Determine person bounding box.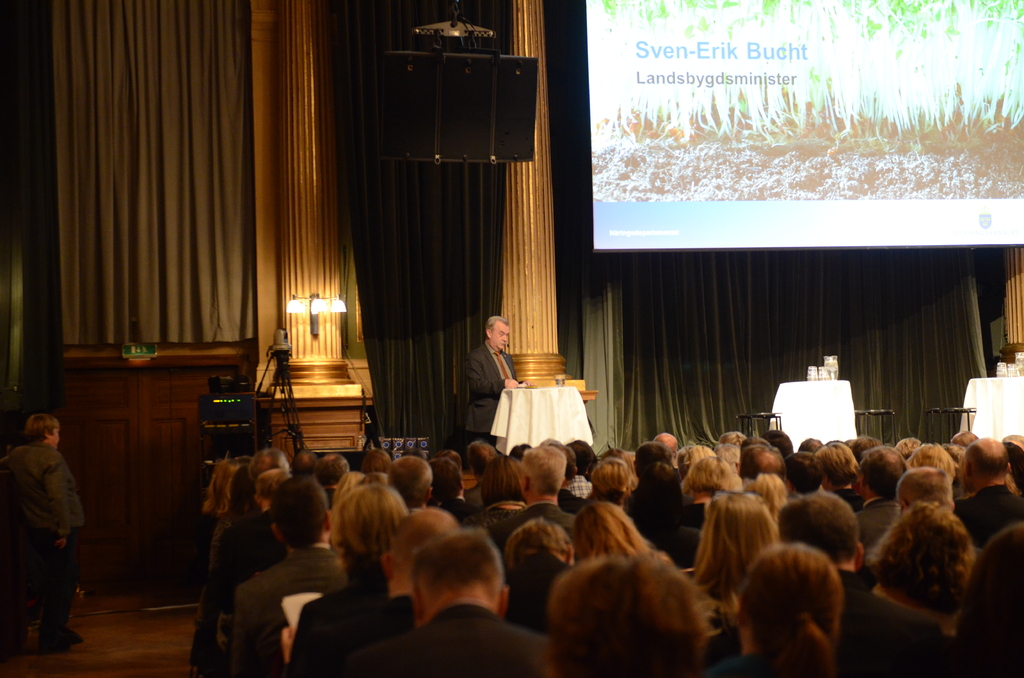
Determined: [x1=957, y1=436, x2=1023, y2=519].
